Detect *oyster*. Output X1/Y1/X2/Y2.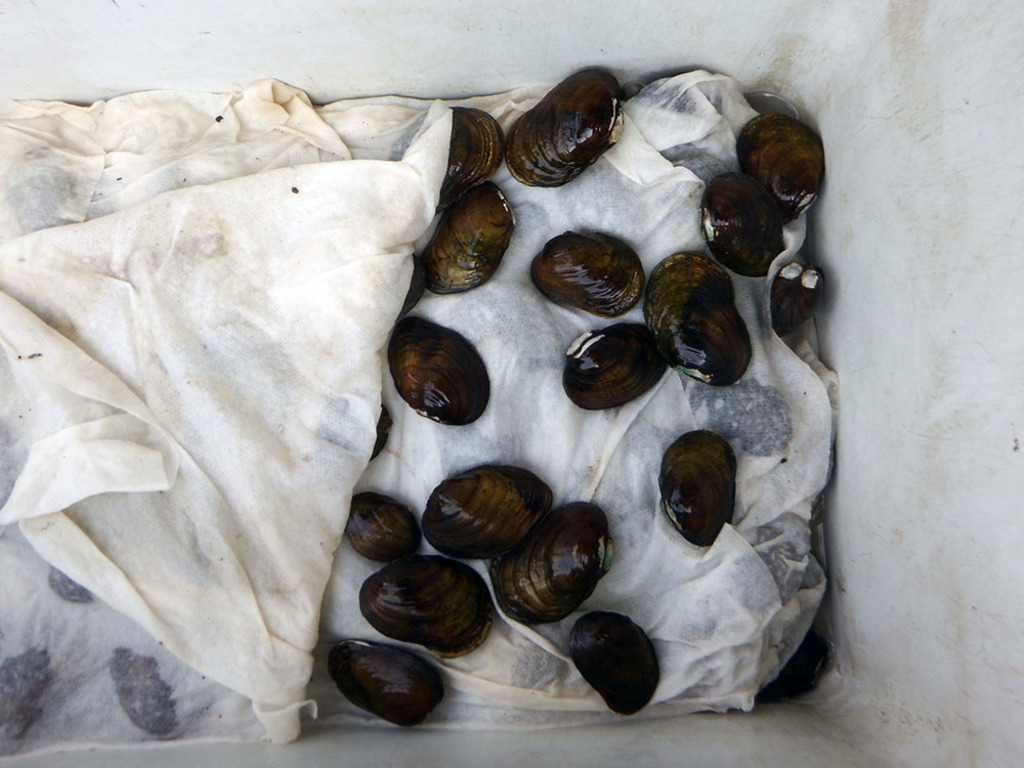
386/314/487/428.
